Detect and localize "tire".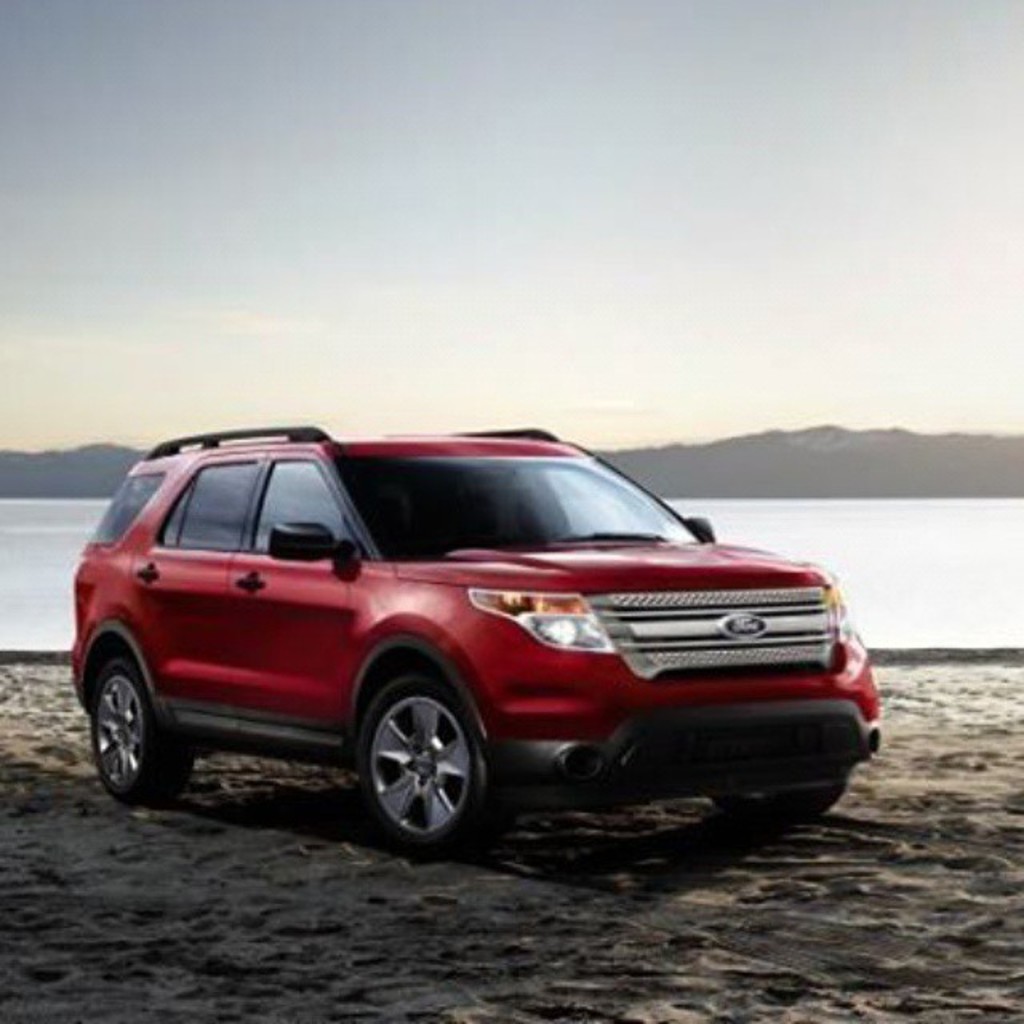
Localized at 712 773 850 811.
